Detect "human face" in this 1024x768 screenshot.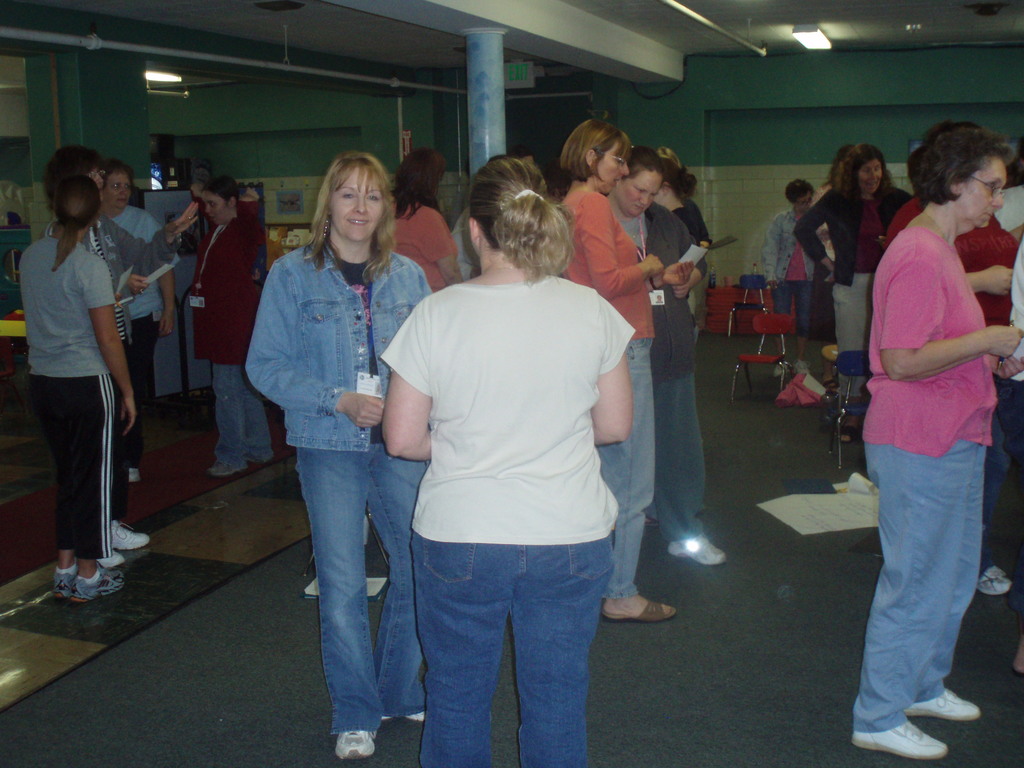
Detection: l=332, t=168, r=383, b=241.
